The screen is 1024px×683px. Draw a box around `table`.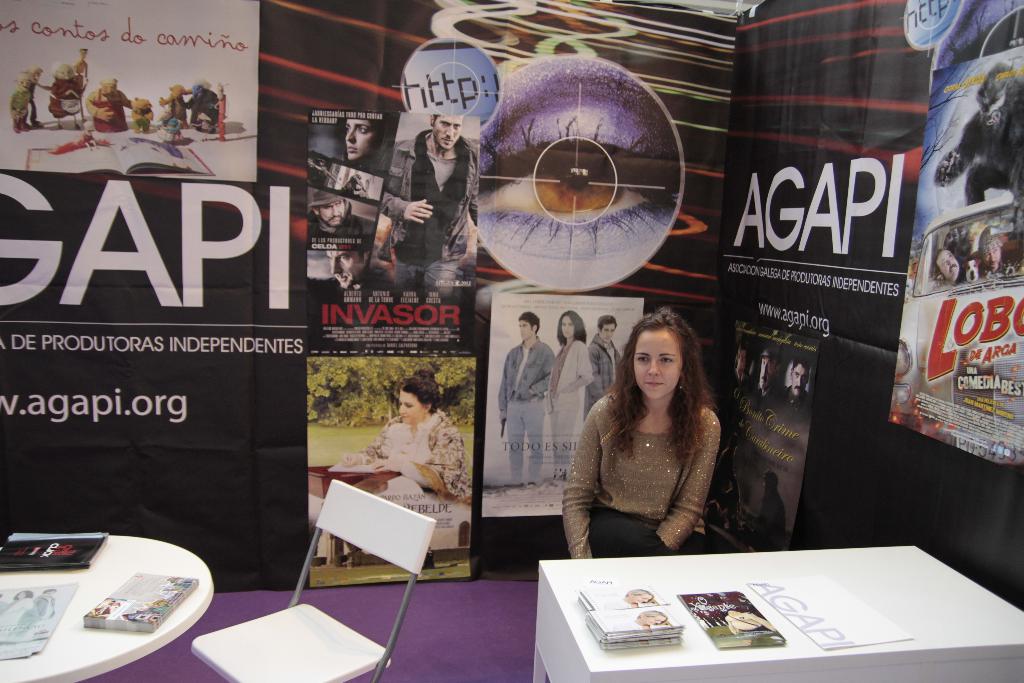
0 533 209 682.
